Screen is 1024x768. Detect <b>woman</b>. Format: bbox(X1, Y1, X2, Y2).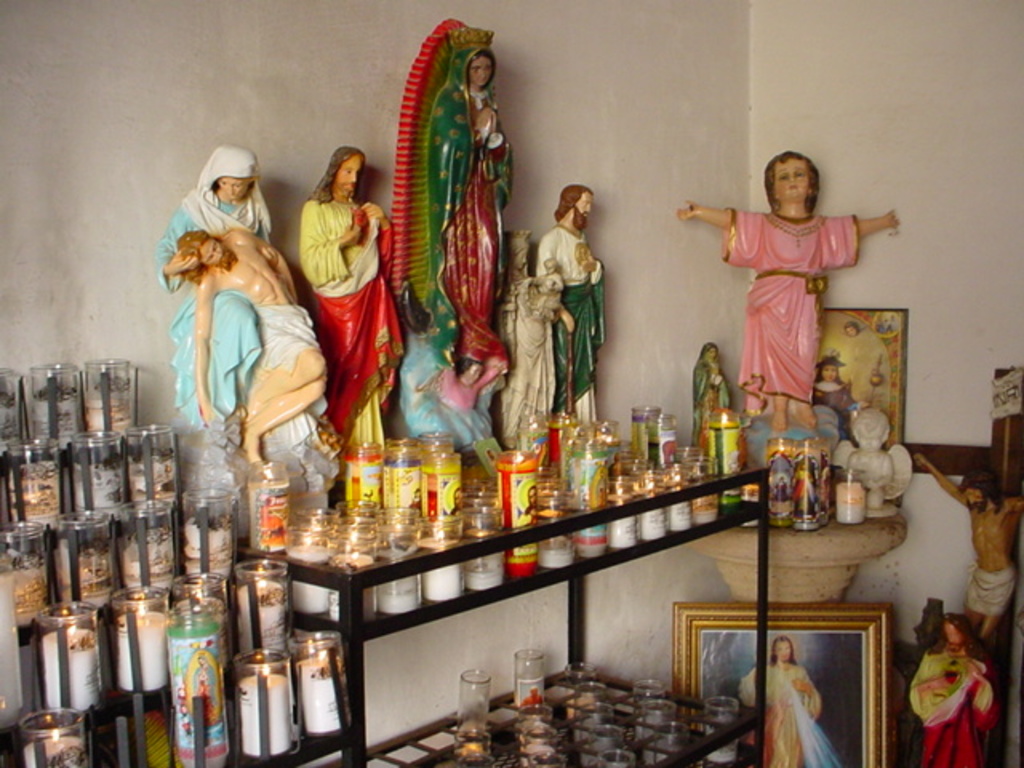
bbox(688, 342, 731, 443).
